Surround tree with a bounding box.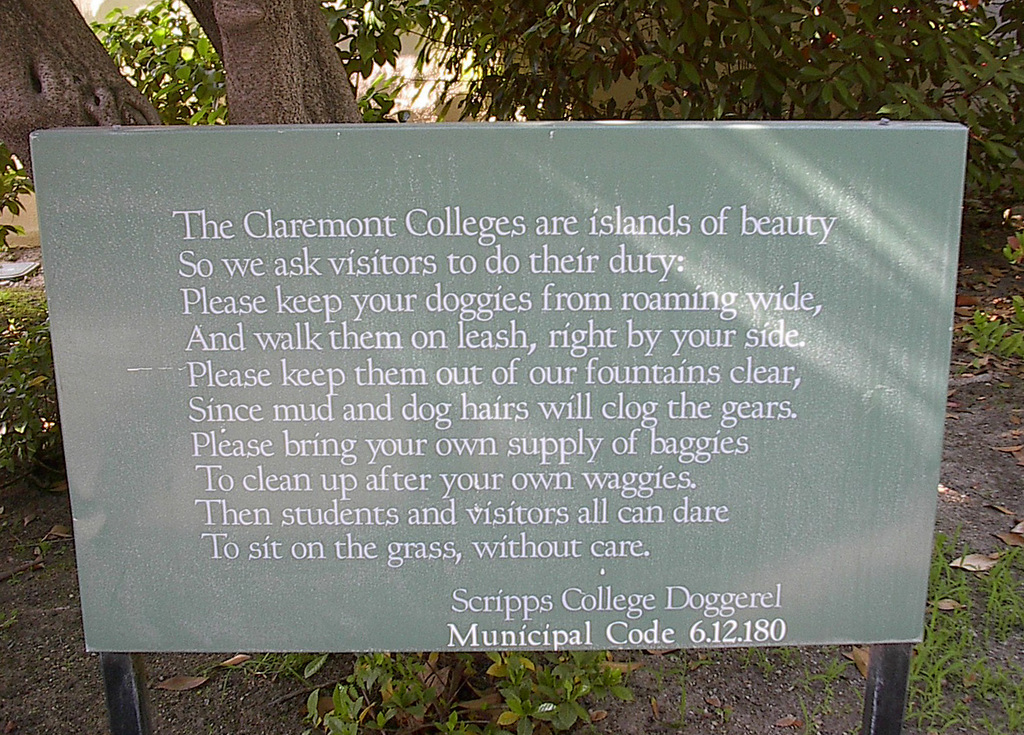
region(0, 0, 369, 188).
